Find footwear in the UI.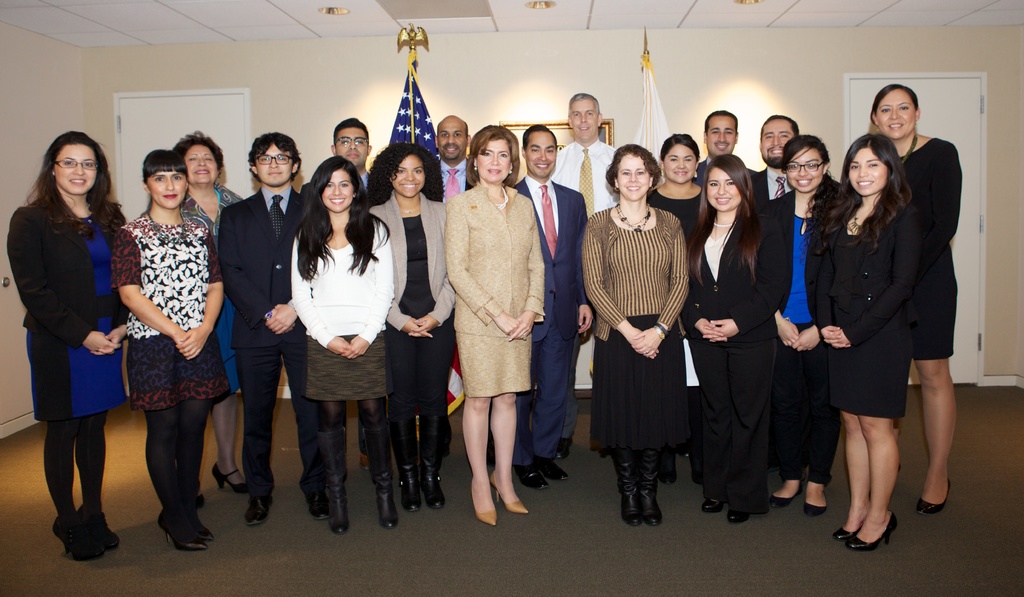
UI element at (49,520,106,562).
